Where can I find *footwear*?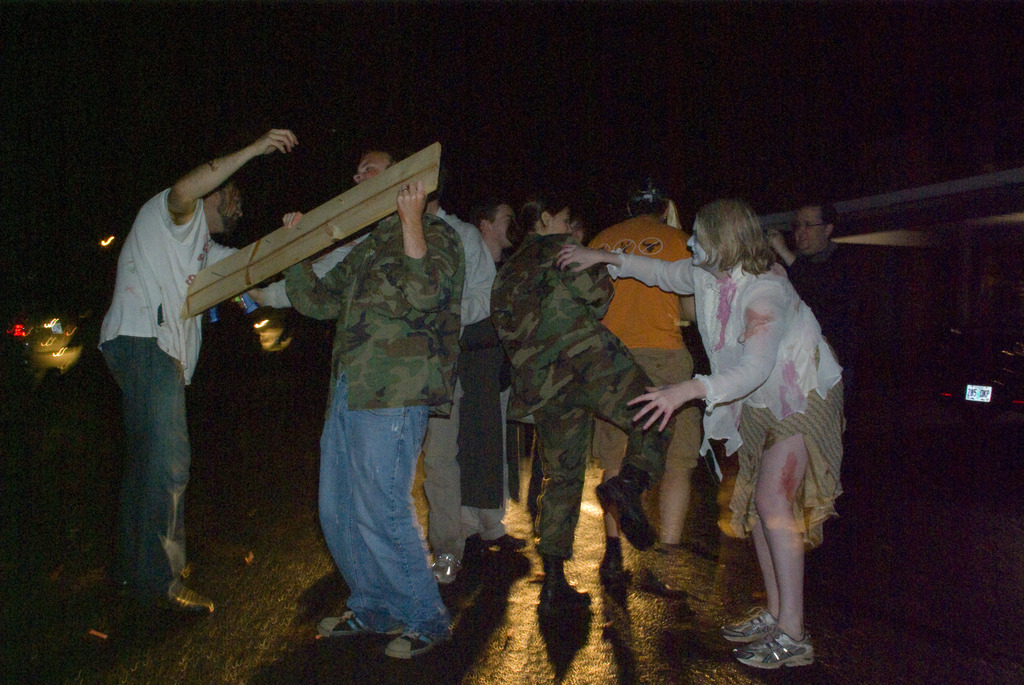
You can find it at crop(592, 468, 651, 551).
